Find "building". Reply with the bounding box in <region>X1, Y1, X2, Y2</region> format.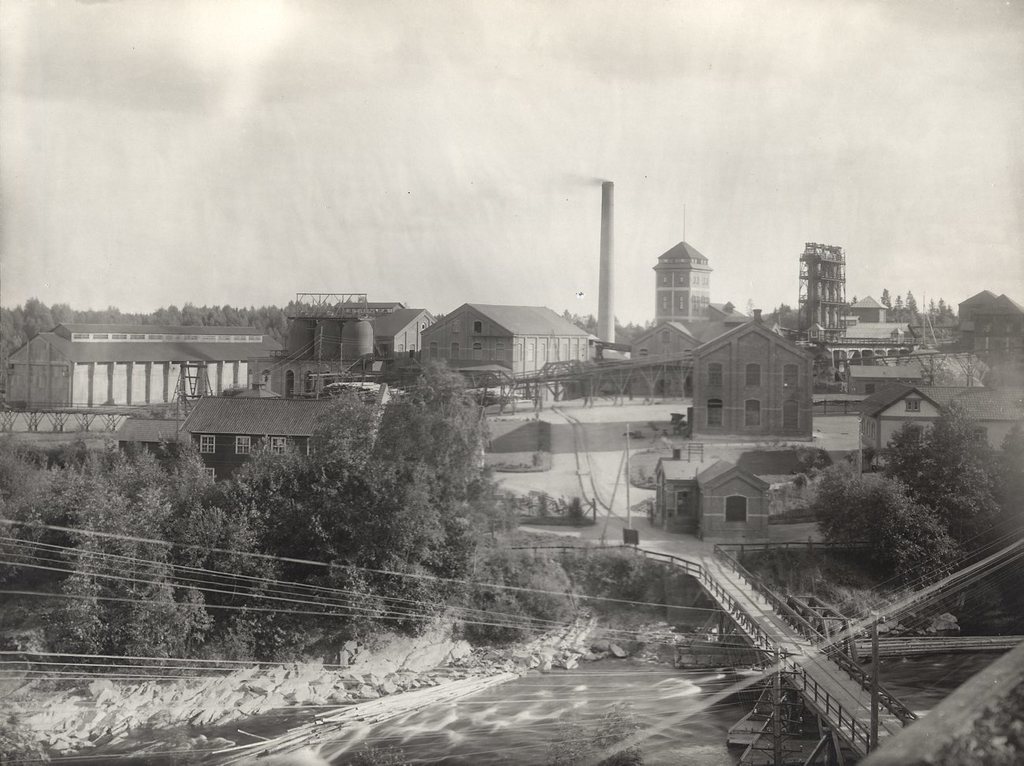
<region>692, 307, 814, 437</region>.
